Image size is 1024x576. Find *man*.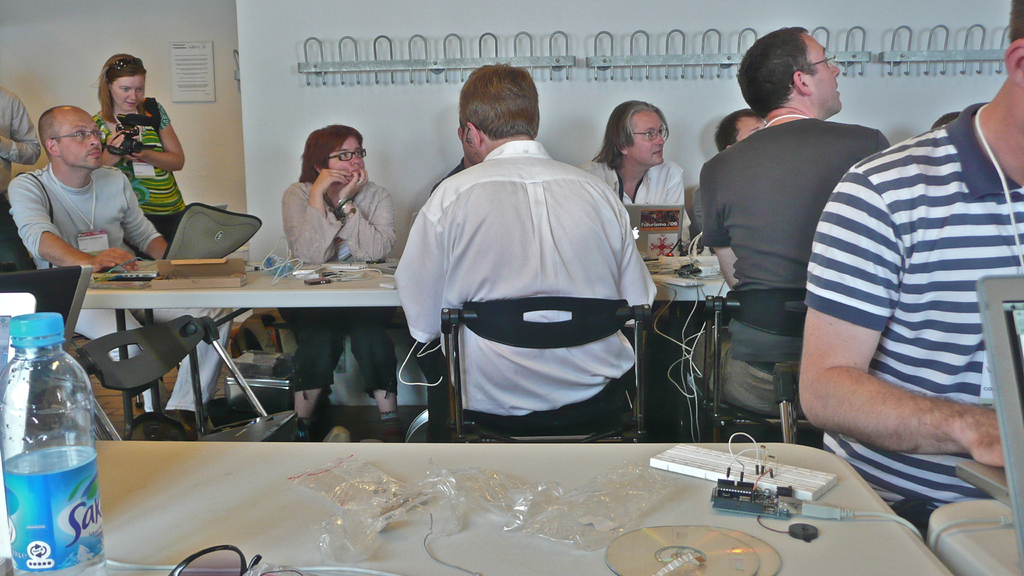
<box>1,102,220,433</box>.
